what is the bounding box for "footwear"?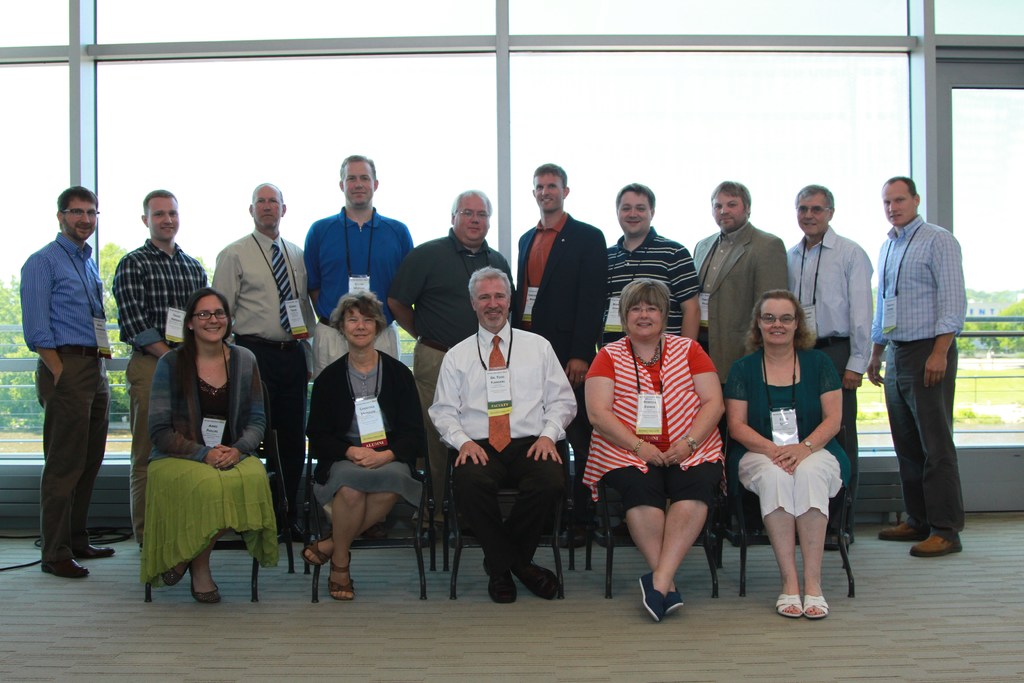
(303,532,335,568).
